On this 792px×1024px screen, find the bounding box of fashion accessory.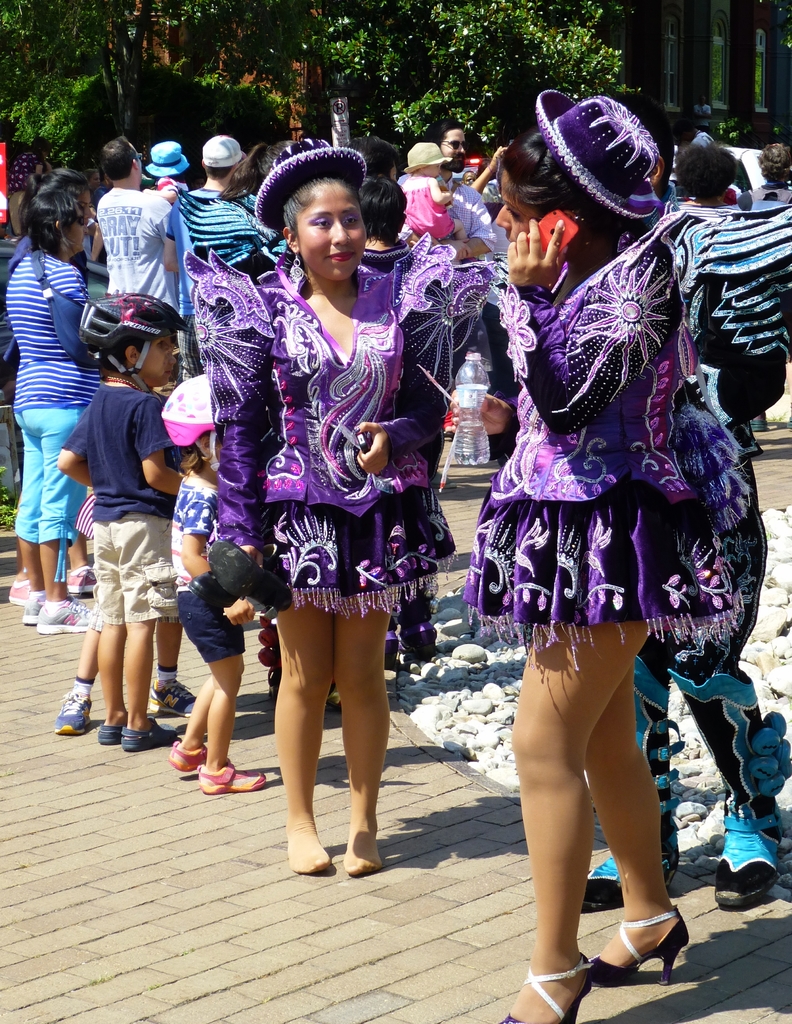
Bounding box: [left=147, top=678, right=197, bottom=717].
